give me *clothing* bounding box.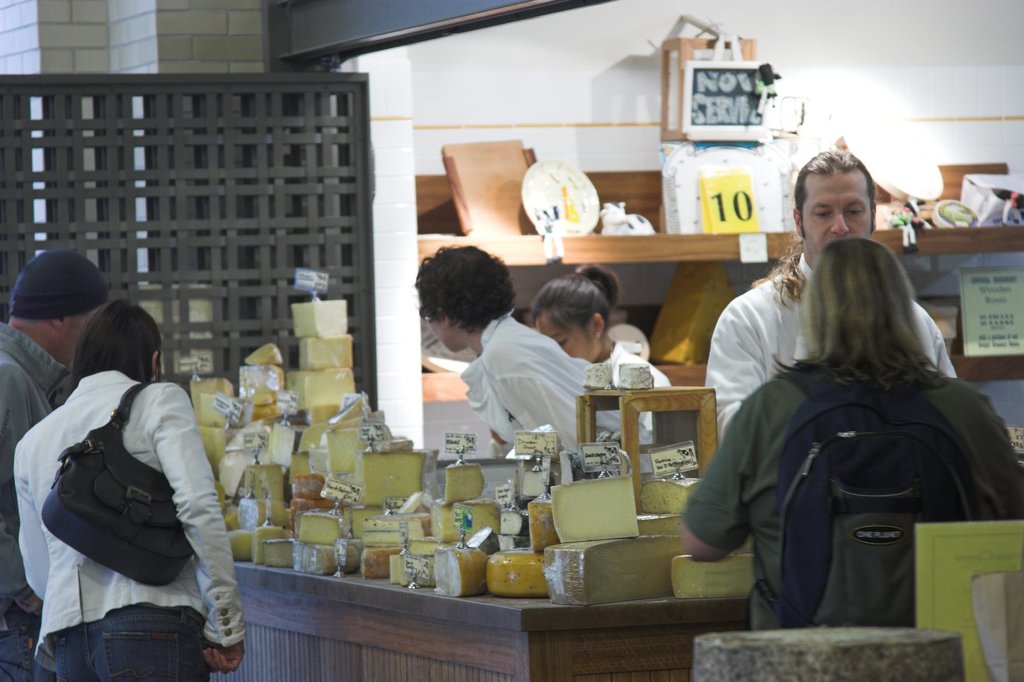
pyautogui.locateOnScreen(14, 346, 229, 662).
